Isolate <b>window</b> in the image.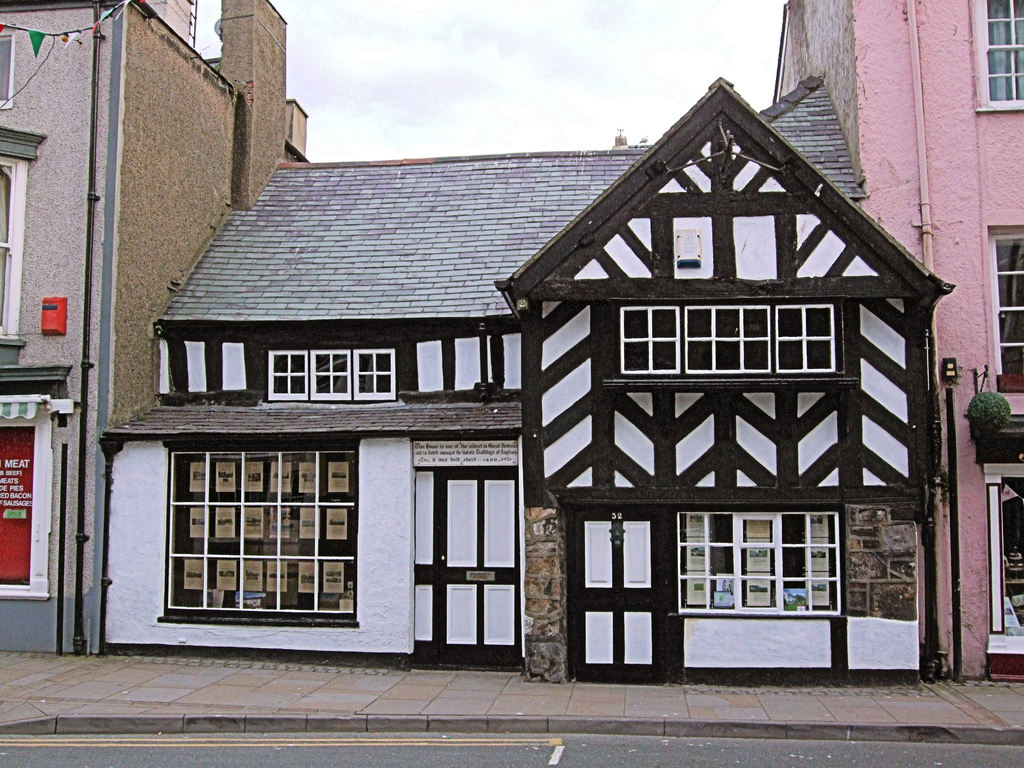
Isolated region: (left=772, top=300, right=837, bottom=372).
